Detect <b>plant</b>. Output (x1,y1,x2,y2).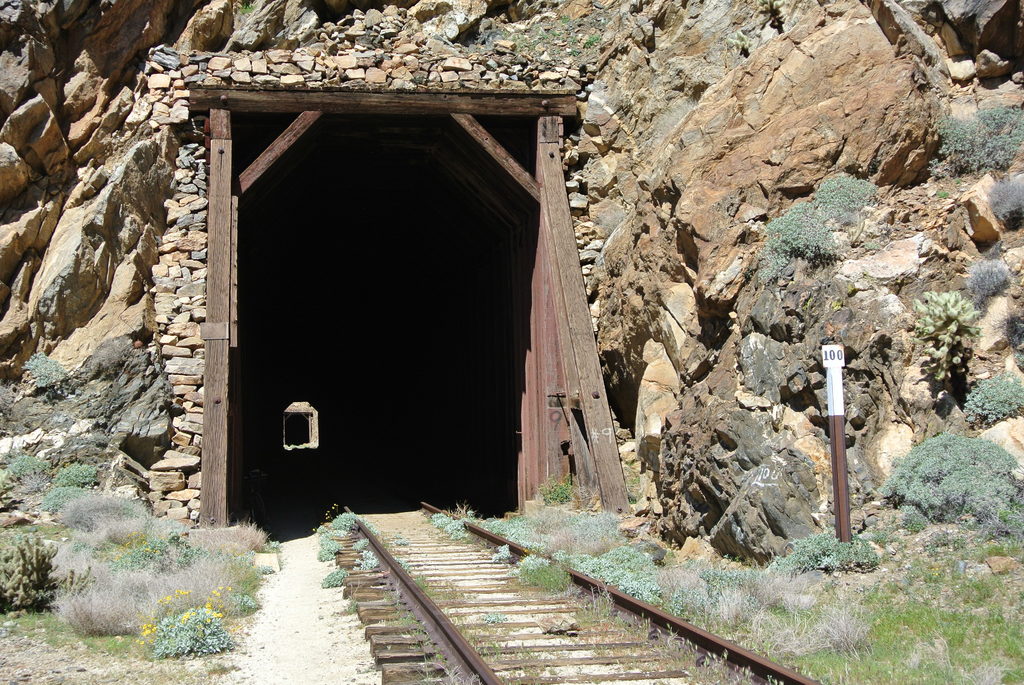
(952,375,1023,429).
